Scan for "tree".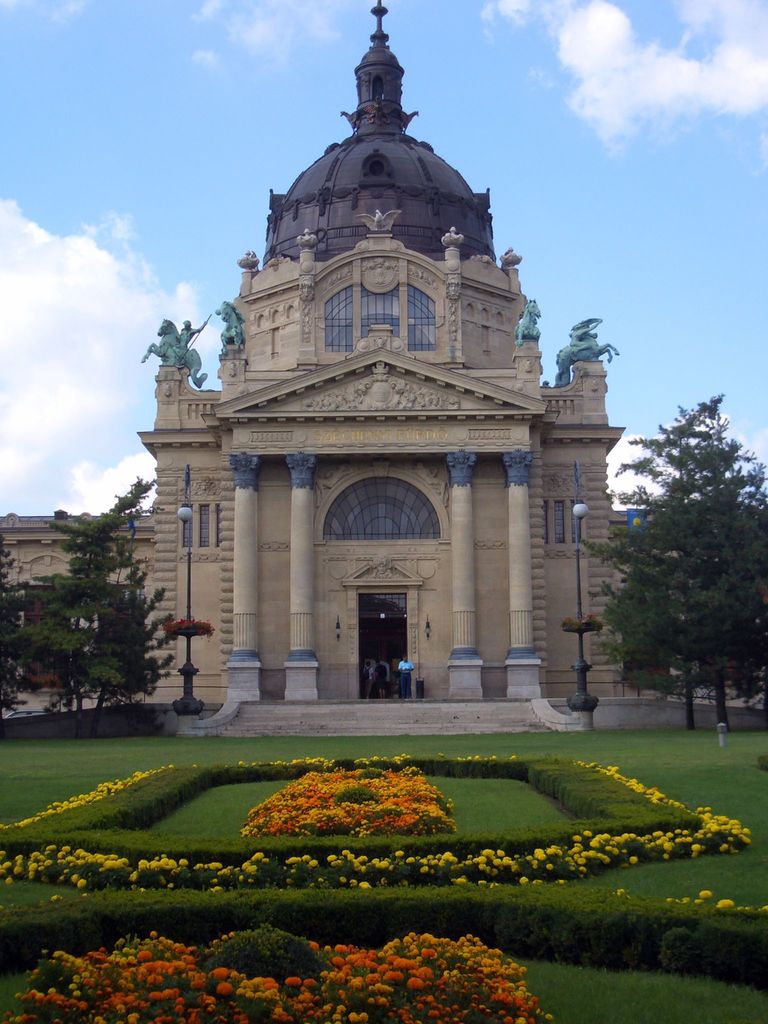
Scan result: [left=0, top=540, right=21, bottom=704].
